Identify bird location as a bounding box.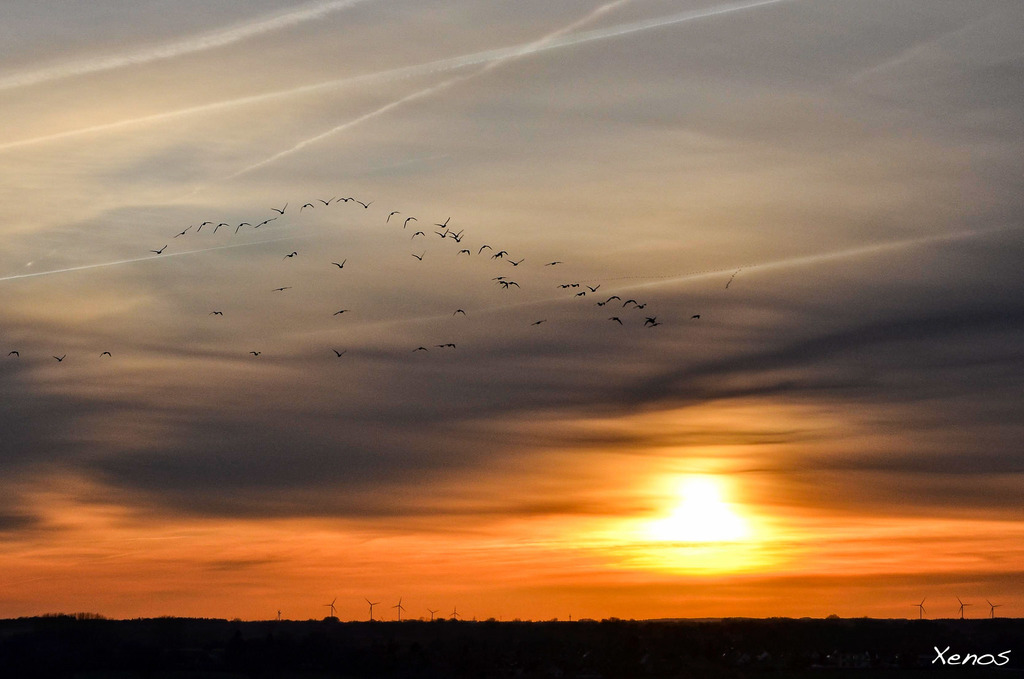
bbox=[271, 283, 293, 291].
